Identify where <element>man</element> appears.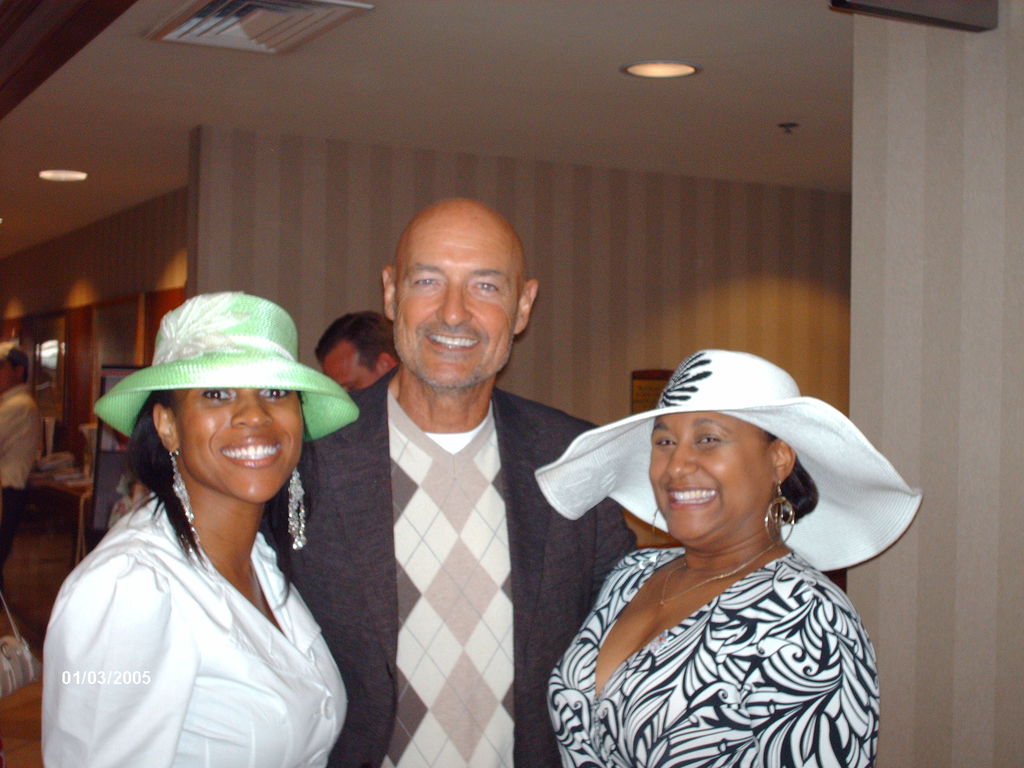
Appears at 326 204 586 767.
